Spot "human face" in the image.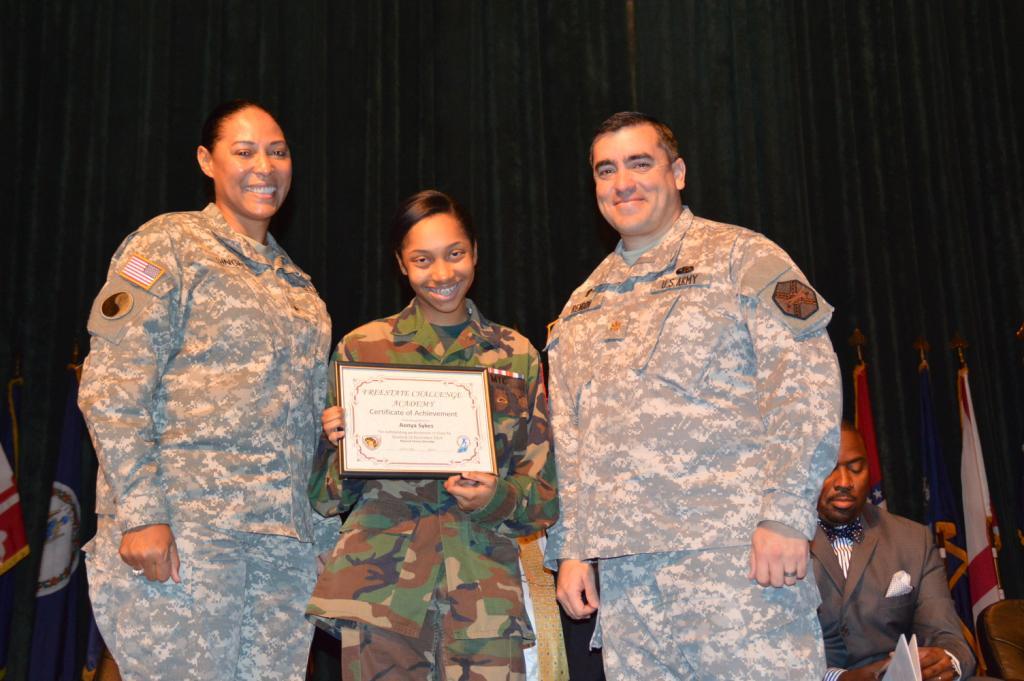
"human face" found at pyautogui.locateOnScreen(214, 106, 293, 220).
